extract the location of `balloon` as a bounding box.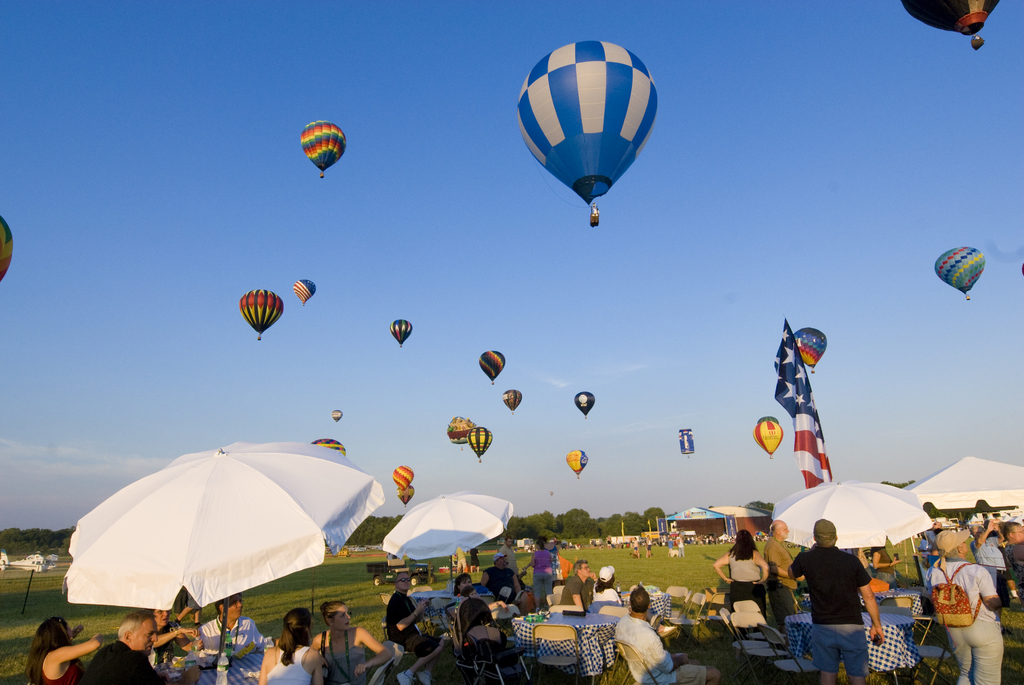
bbox(239, 288, 283, 340).
